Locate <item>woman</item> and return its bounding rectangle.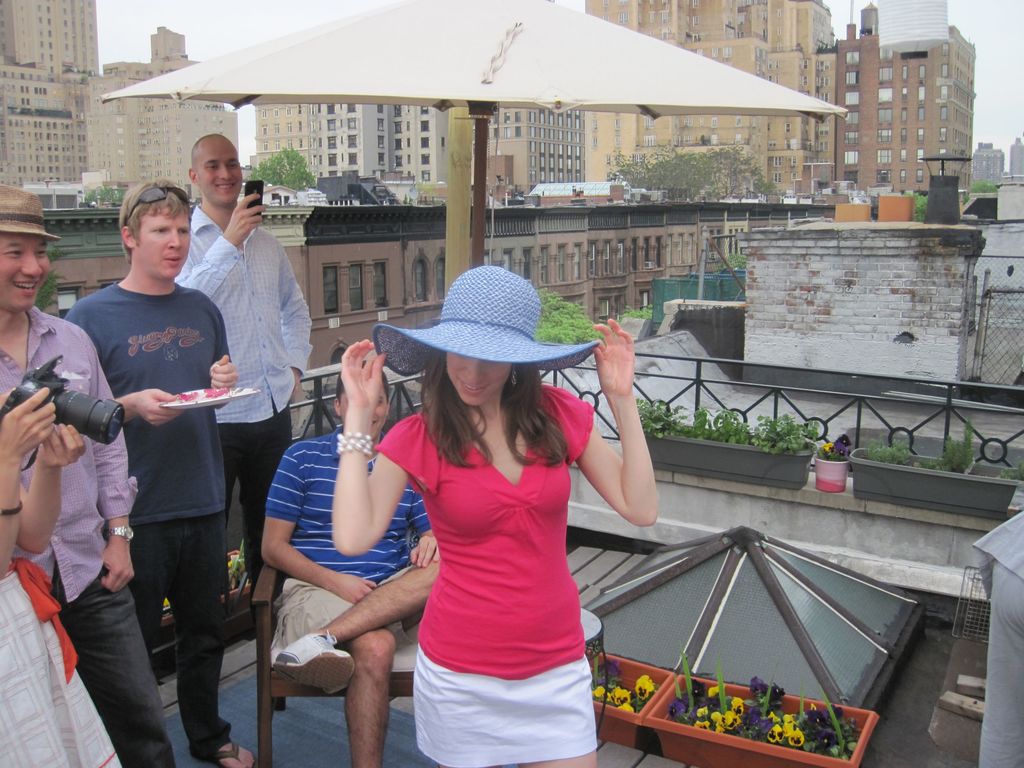
box(341, 319, 641, 762).
